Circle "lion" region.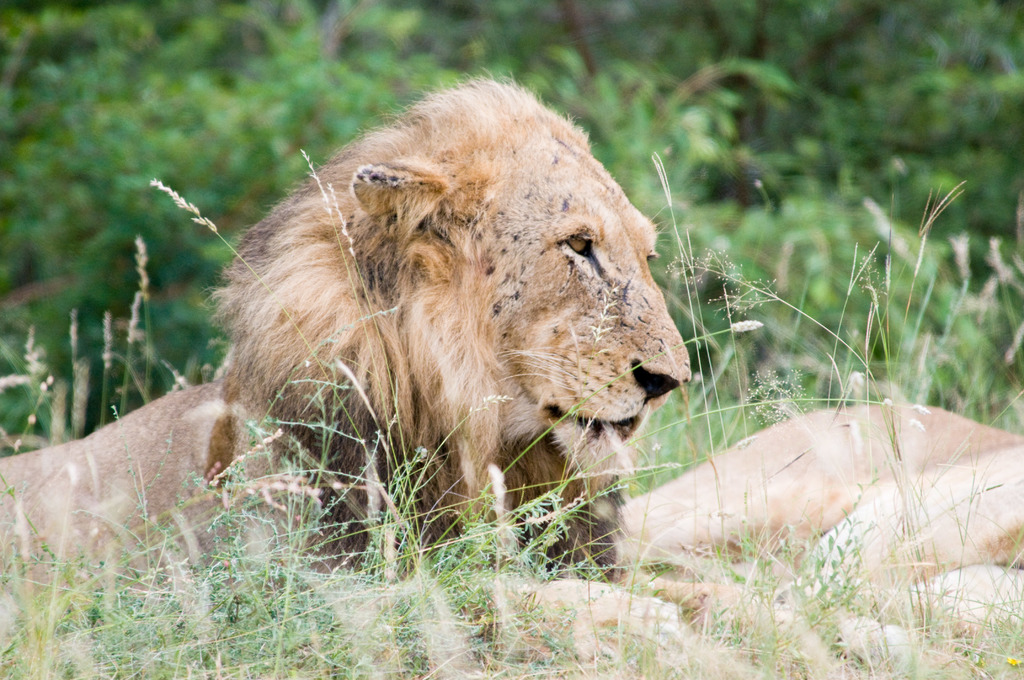
Region: select_region(623, 396, 1023, 679).
